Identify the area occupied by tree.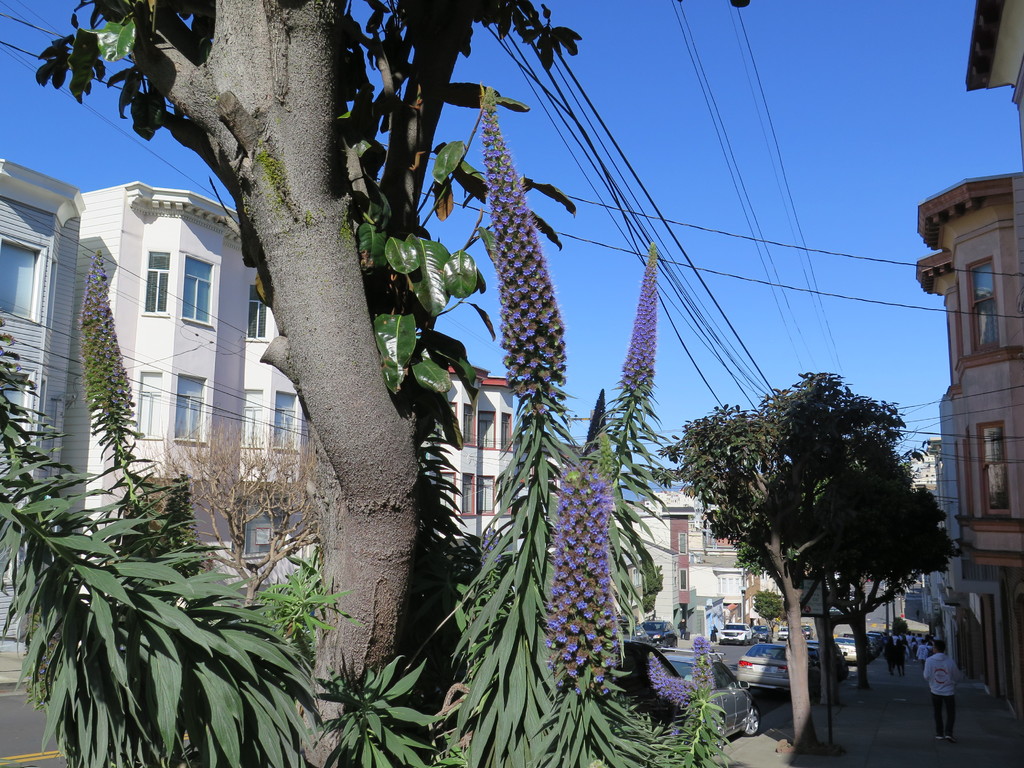
Area: l=650, t=371, r=964, b=753.
